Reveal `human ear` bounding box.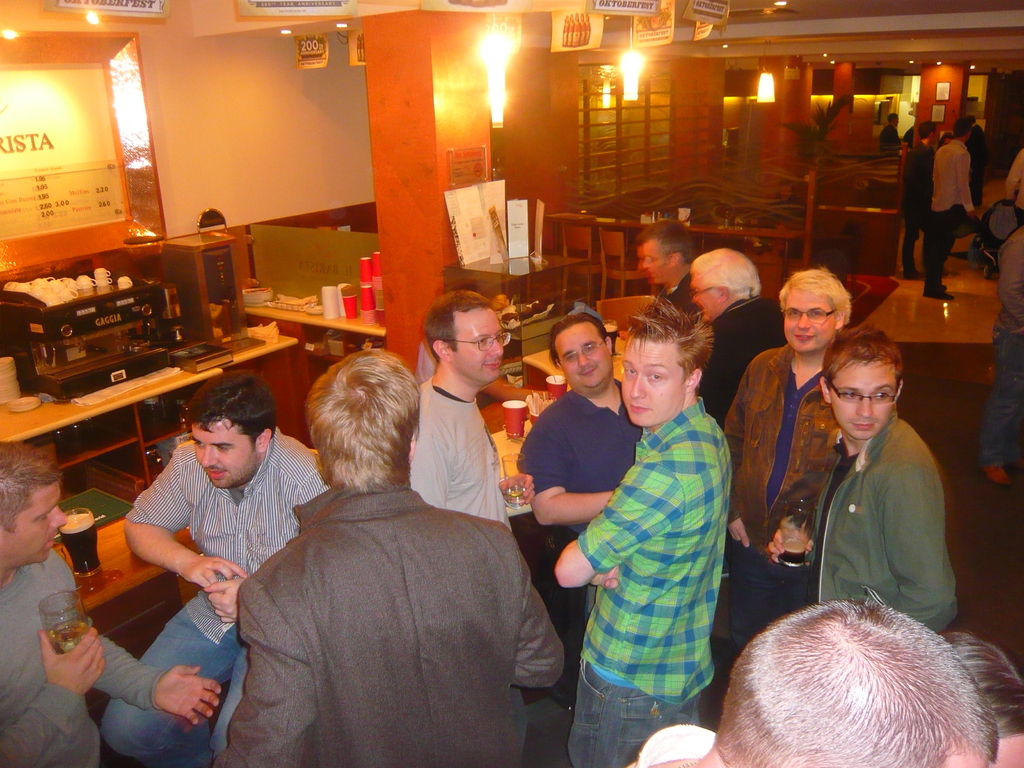
Revealed: bbox=(257, 428, 273, 454).
